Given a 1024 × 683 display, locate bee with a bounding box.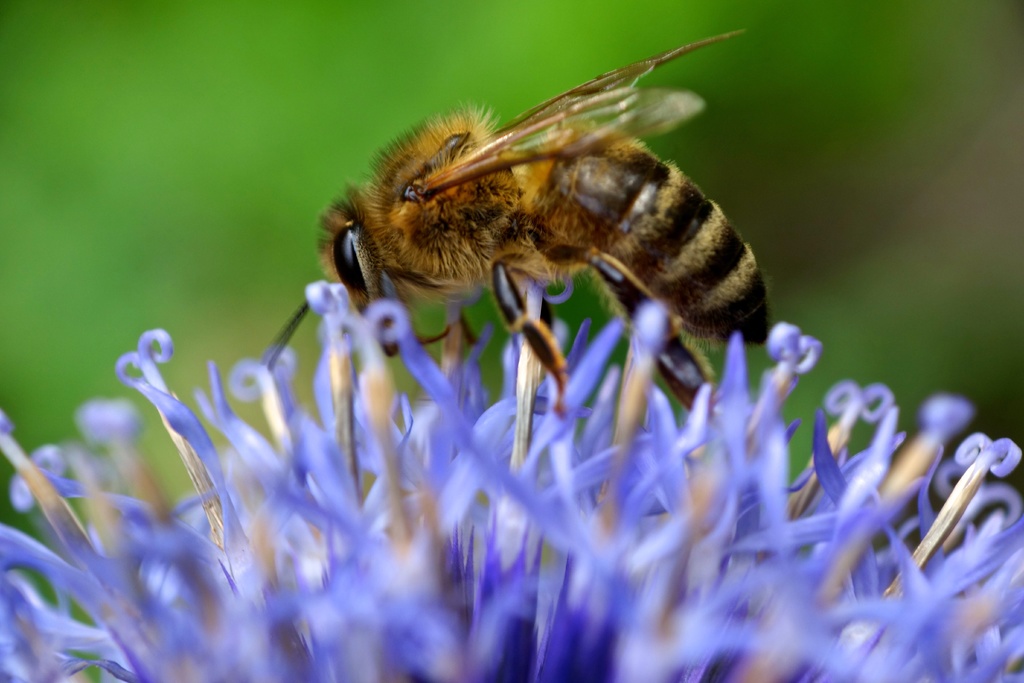
Located: region(264, 29, 772, 449).
